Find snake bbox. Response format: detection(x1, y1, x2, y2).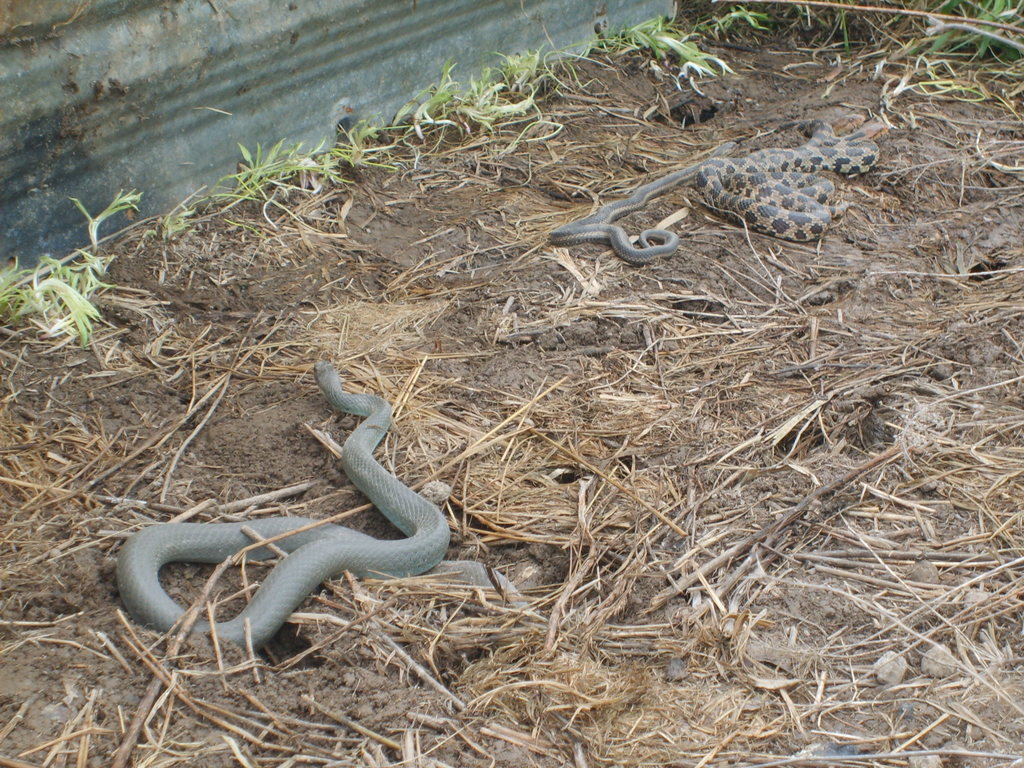
detection(548, 138, 728, 266).
